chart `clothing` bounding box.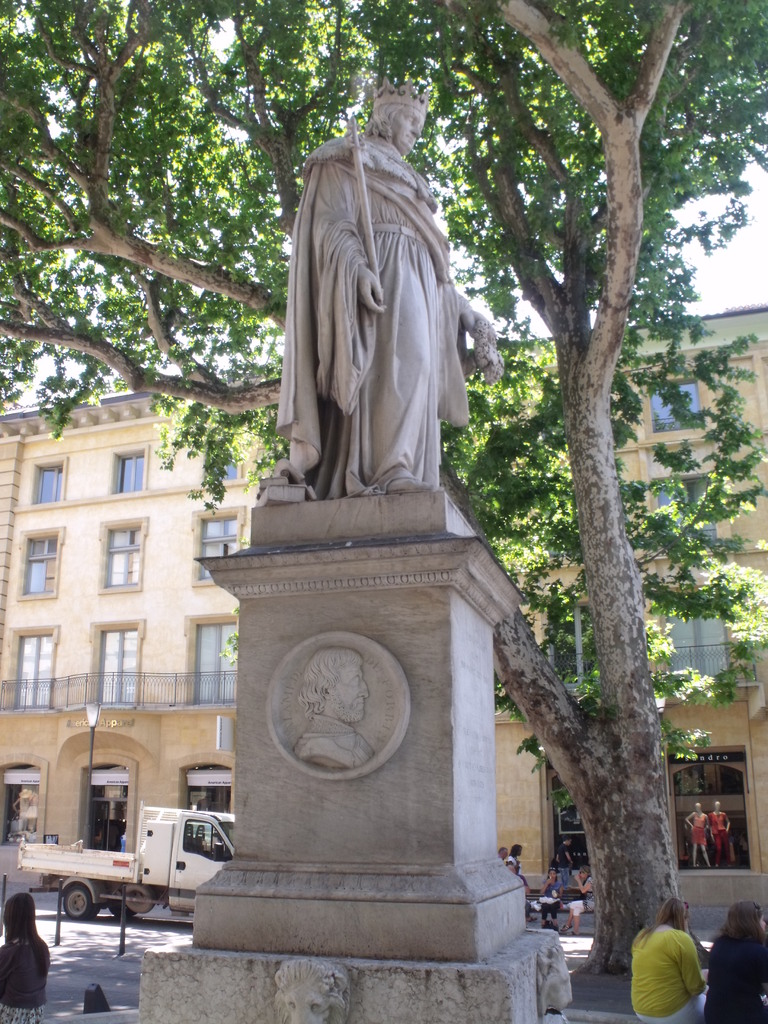
Charted: (left=0, top=927, right=58, bottom=1022).
